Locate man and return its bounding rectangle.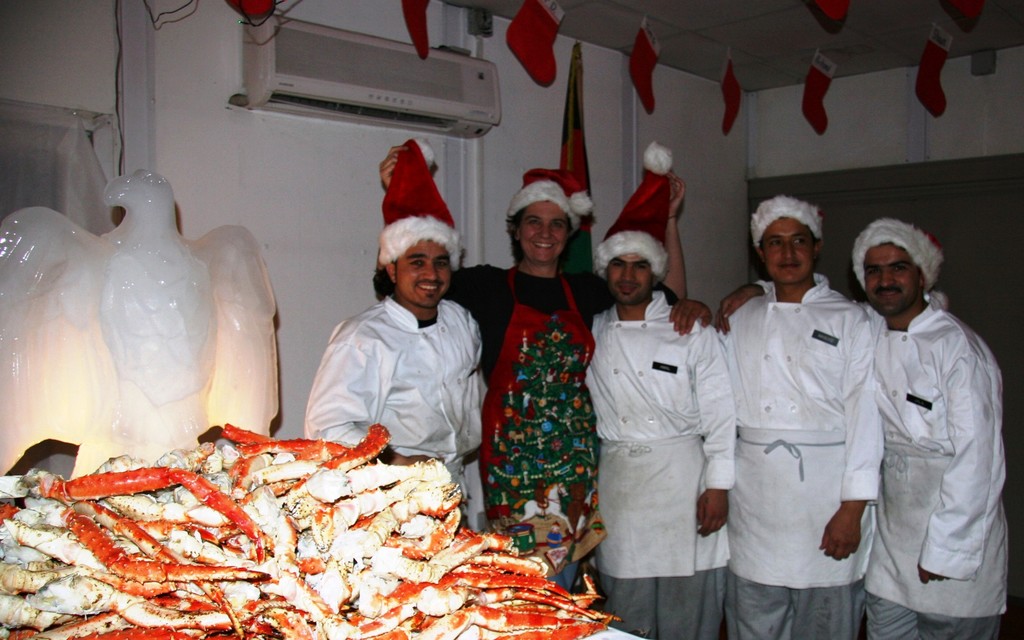
box(716, 205, 1010, 639).
